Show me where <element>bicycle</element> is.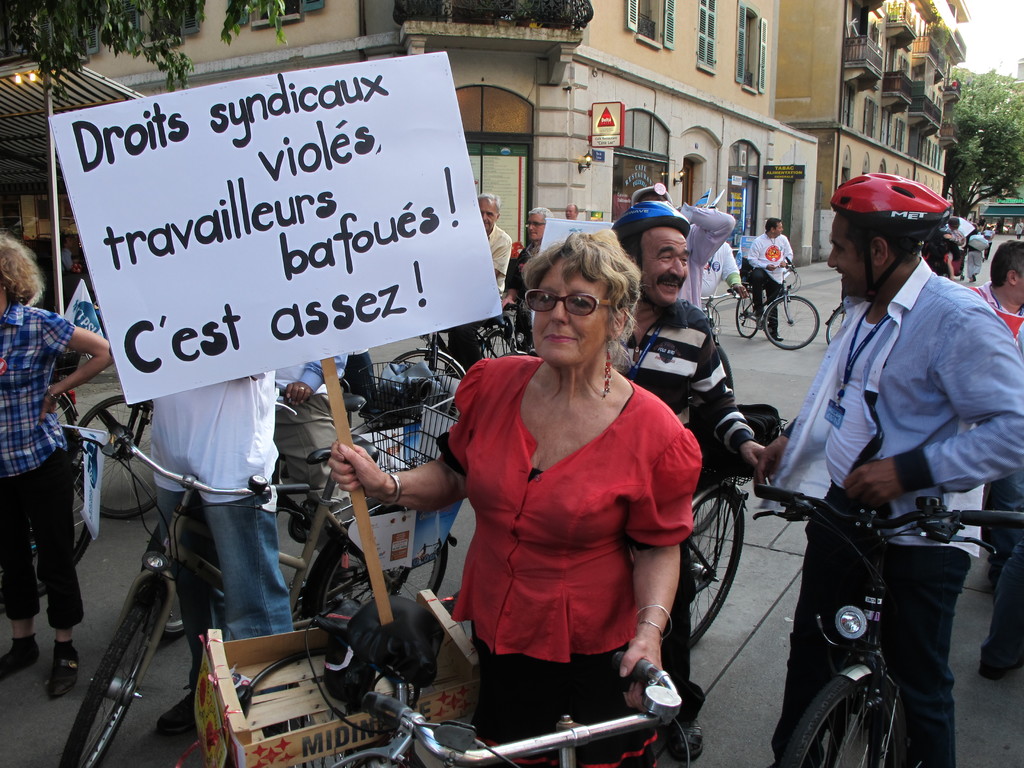
<element>bicycle</element> is at <region>745, 413, 993, 763</region>.
